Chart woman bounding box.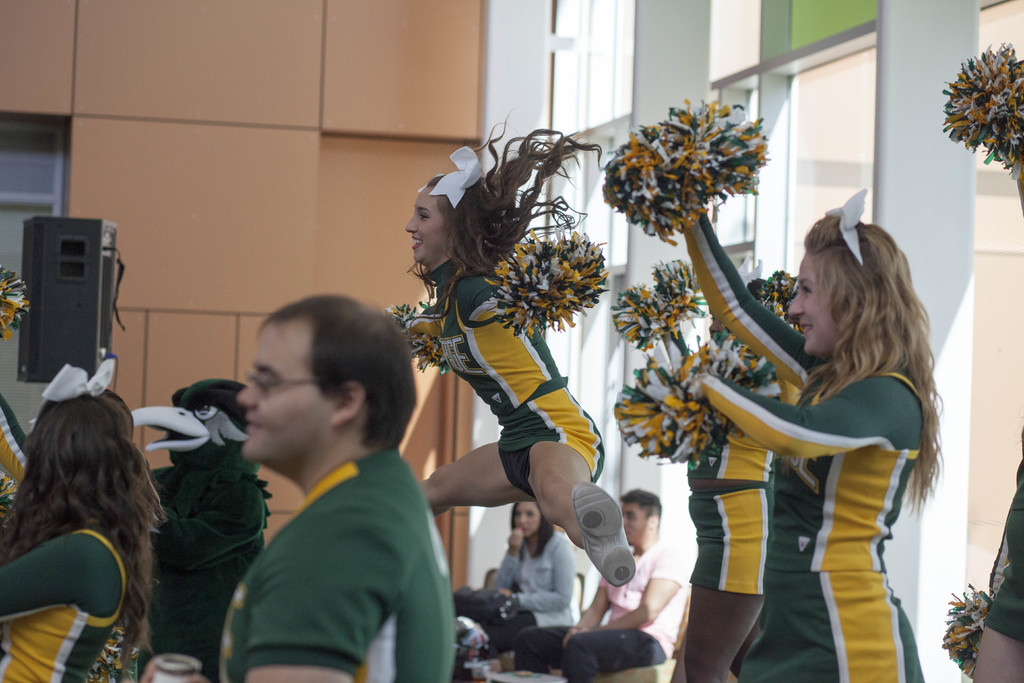
Charted: [383,106,636,589].
